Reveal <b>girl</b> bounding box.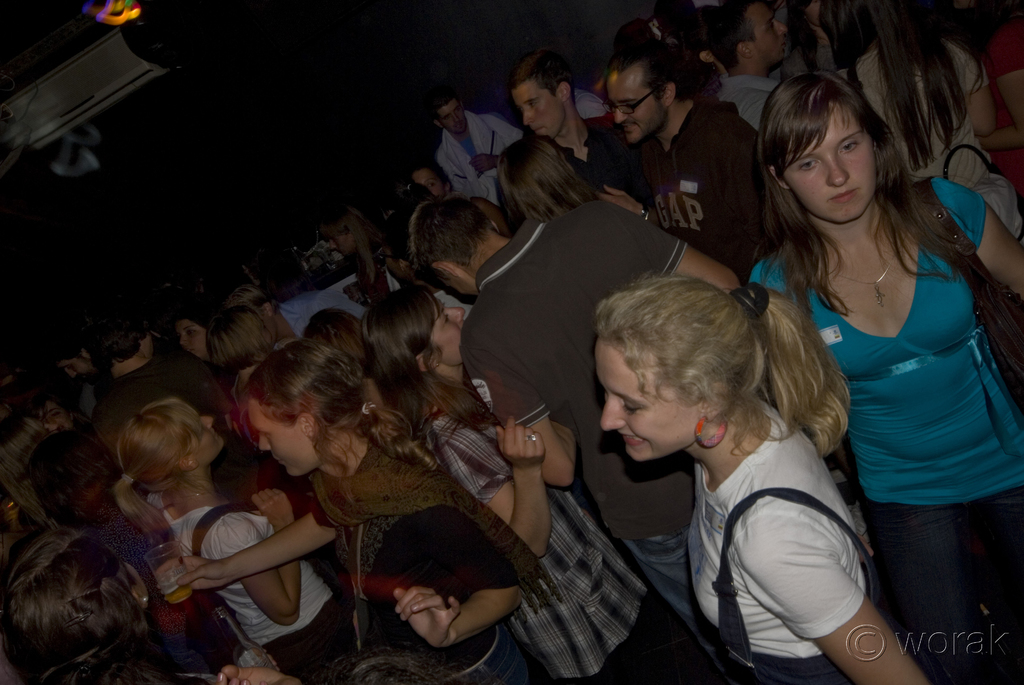
Revealed: bbox=[758, 66, 1023, 684].
